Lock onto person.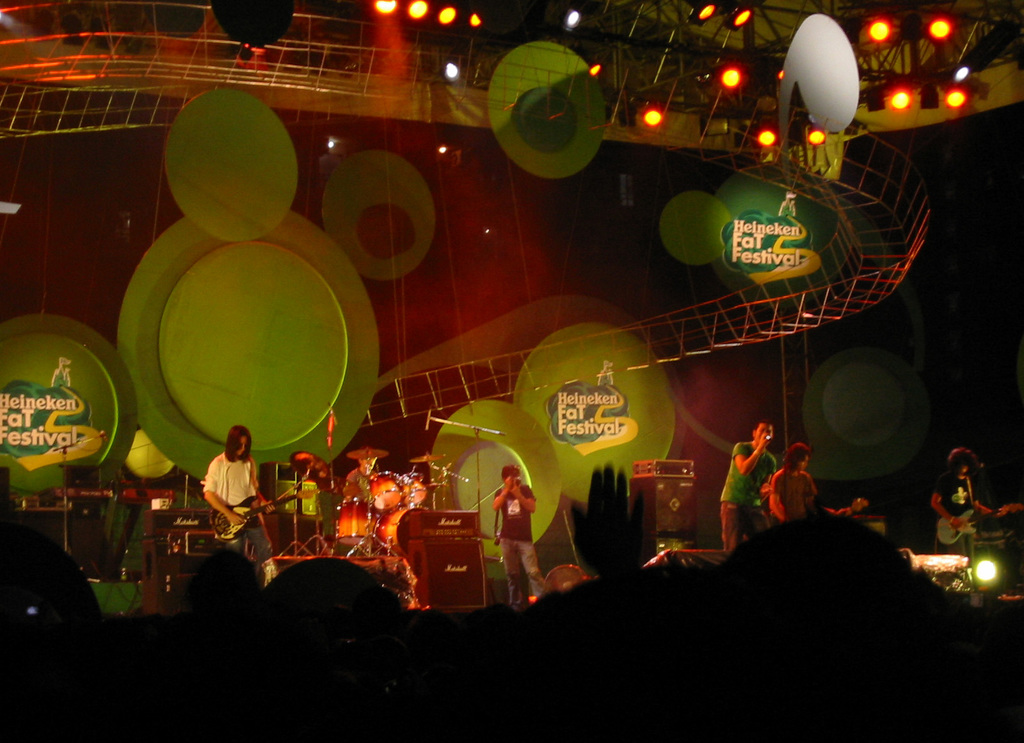
Locked: <bbox>764, 439, 869, 523</bbox>.
